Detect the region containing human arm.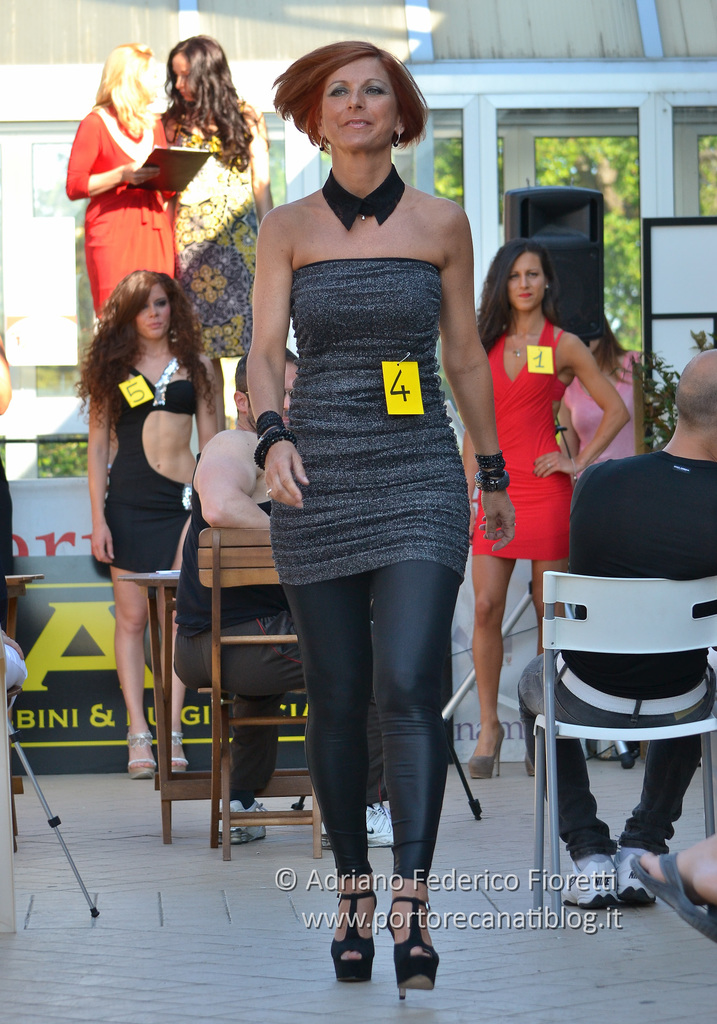
<bbox>243, 207, 300, 511</bbox>.
